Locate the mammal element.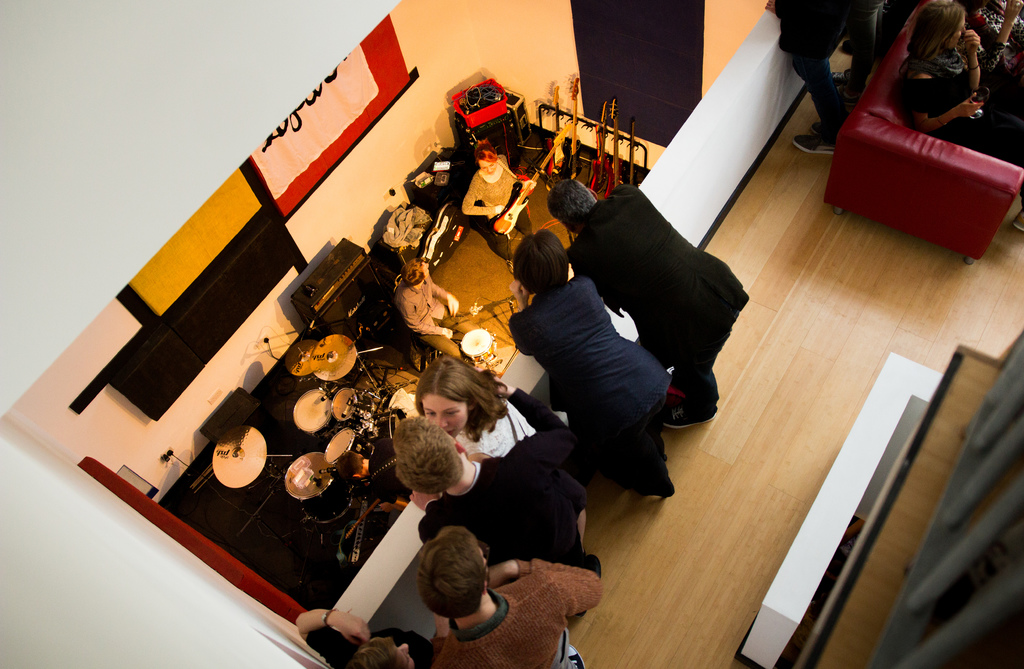
Element bbox: BBox(952, 0, 1023, 111).
